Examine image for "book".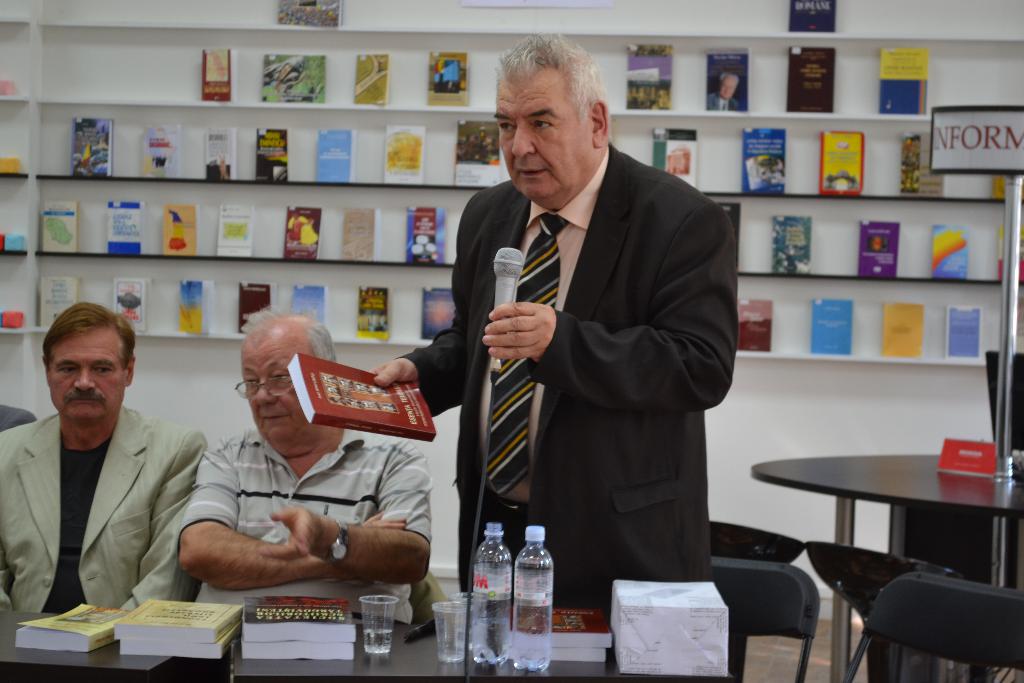
Examination result: bbox=(255, 128, 294, 185).
